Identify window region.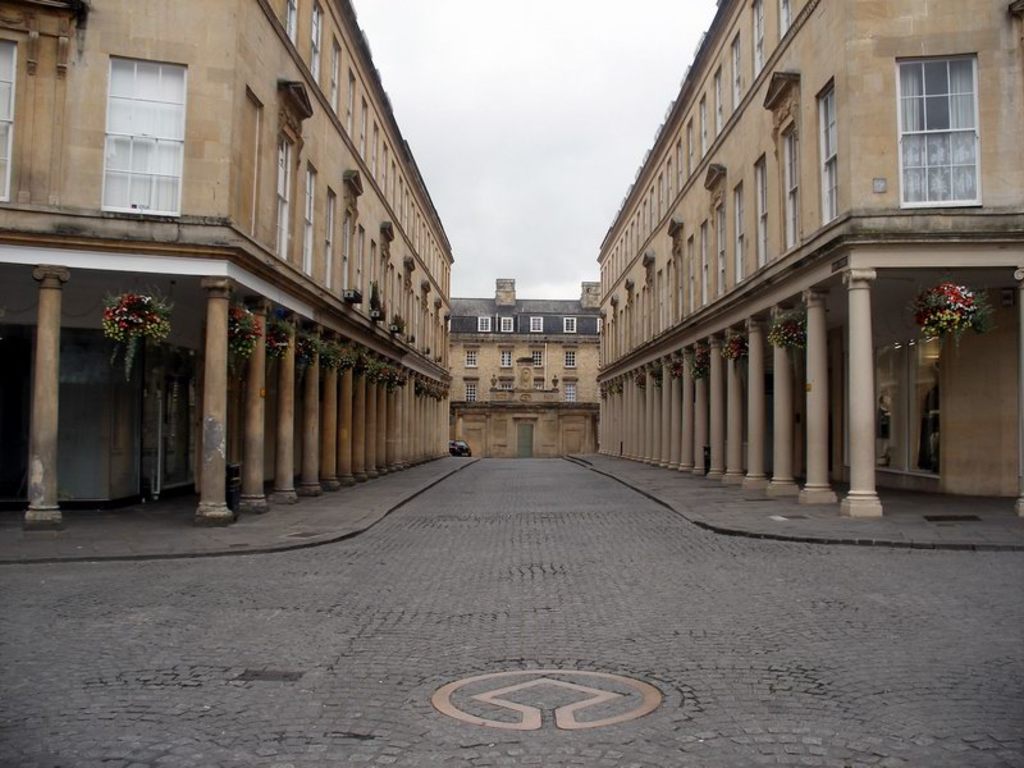
Region: BBox(672, 137, 684, 196).
